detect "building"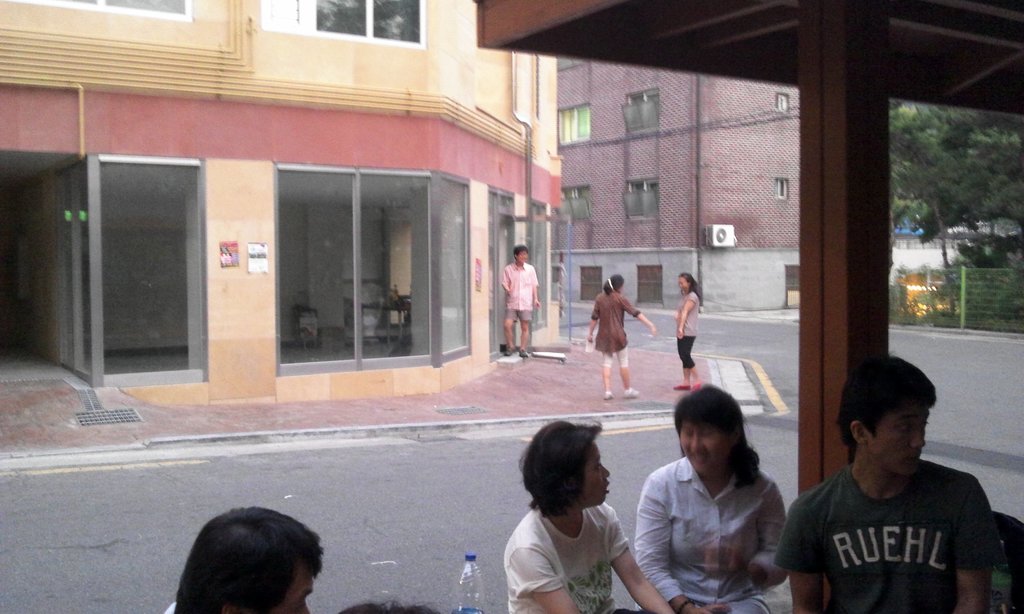
545, 58, 796, 307
